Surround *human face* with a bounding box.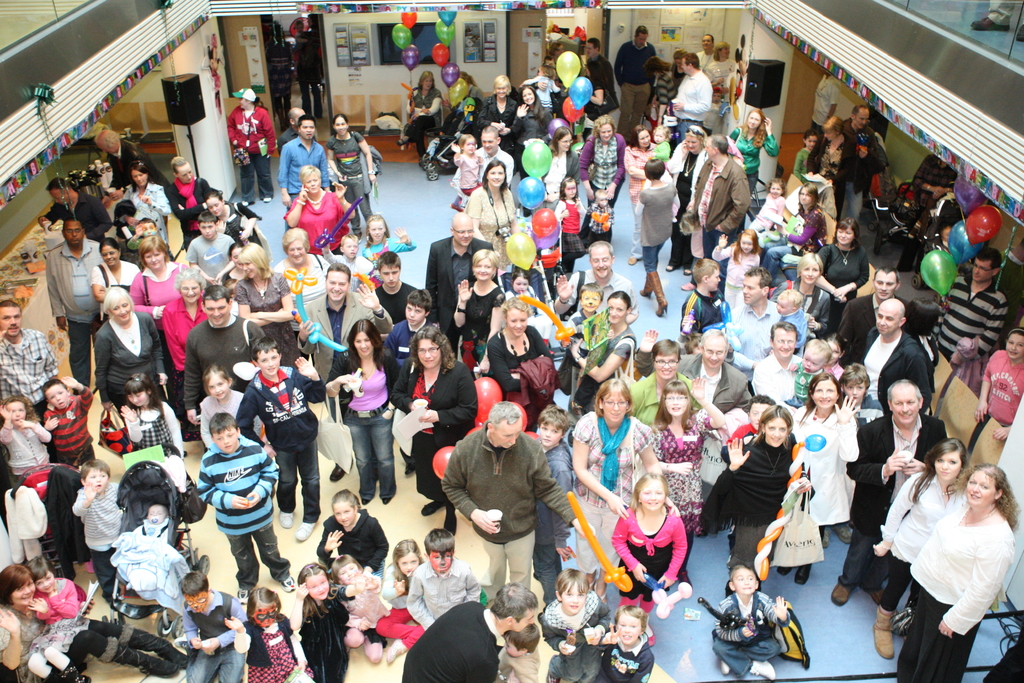
region(193, 595, 204, 611).
